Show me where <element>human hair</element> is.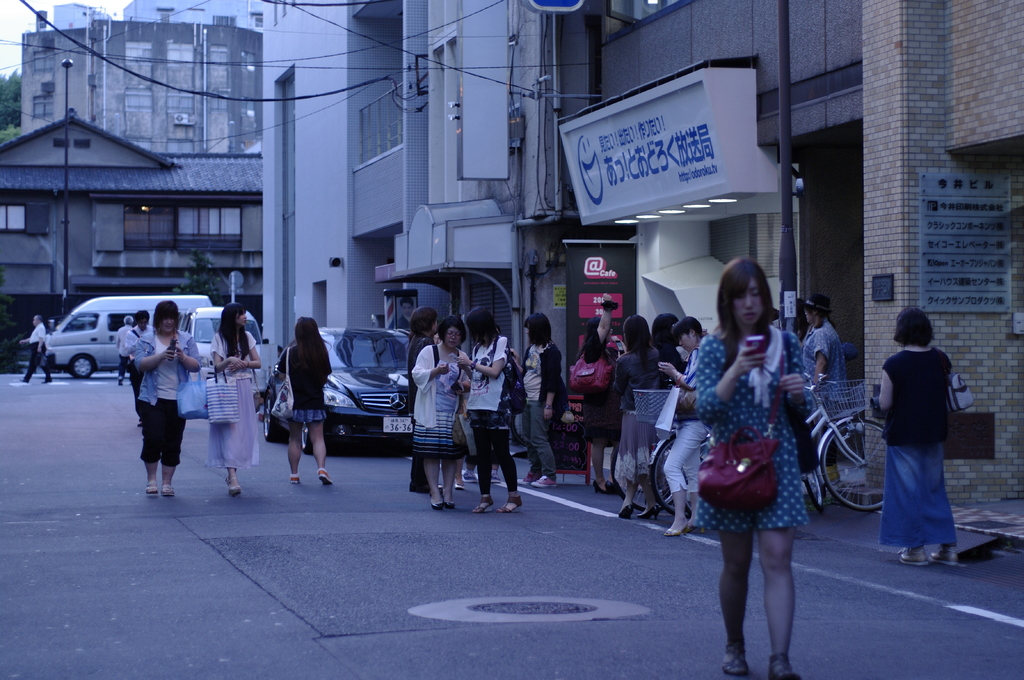
<element>human hair</element> is at <bbox>806, 306, 837, 329</bbox>.
